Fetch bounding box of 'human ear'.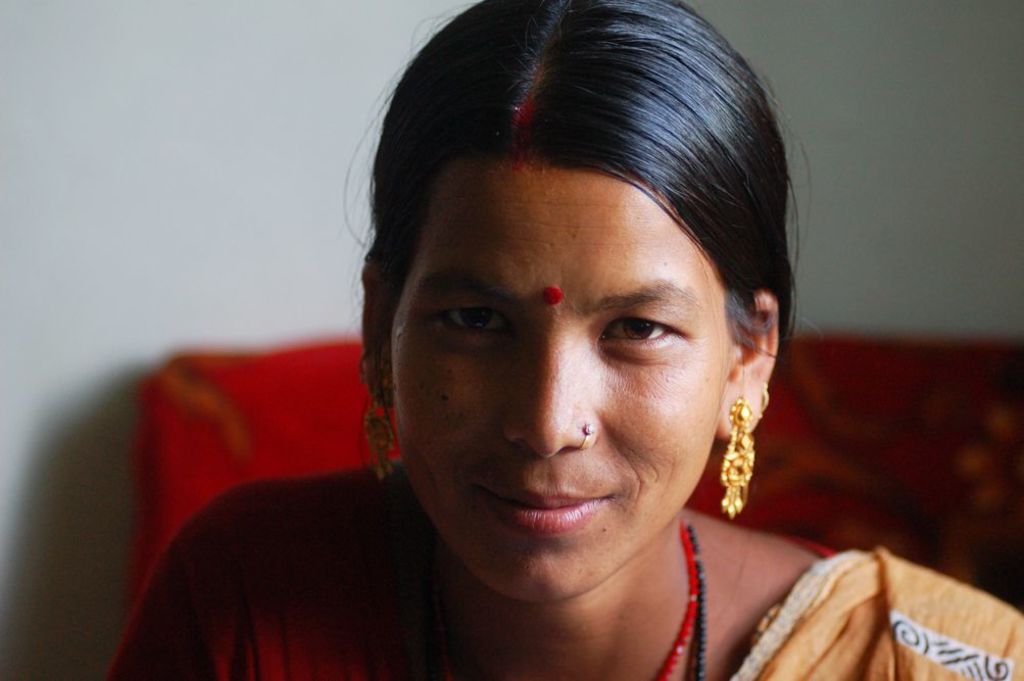
Bbox: {"x1": 714, "y1": 293, "x2": 775, "y2": 441}.
